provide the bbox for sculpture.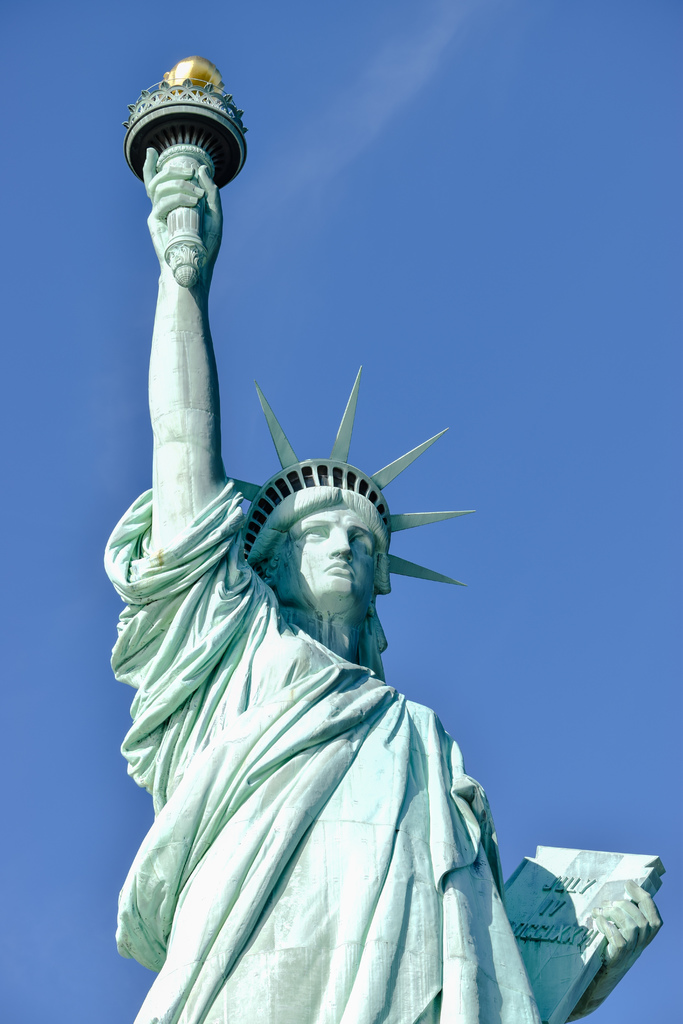
<bbox>118, 65, 656, 1023</bbox>.
